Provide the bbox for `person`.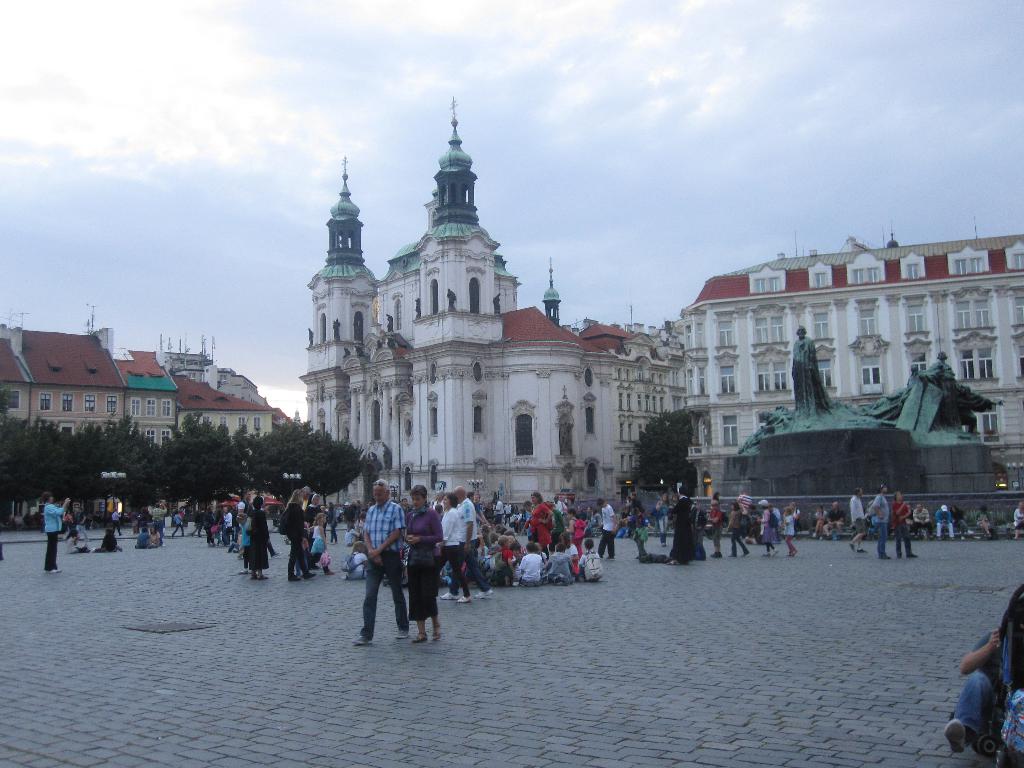
<bbox>108, 507, 123, 538</bbox>.
